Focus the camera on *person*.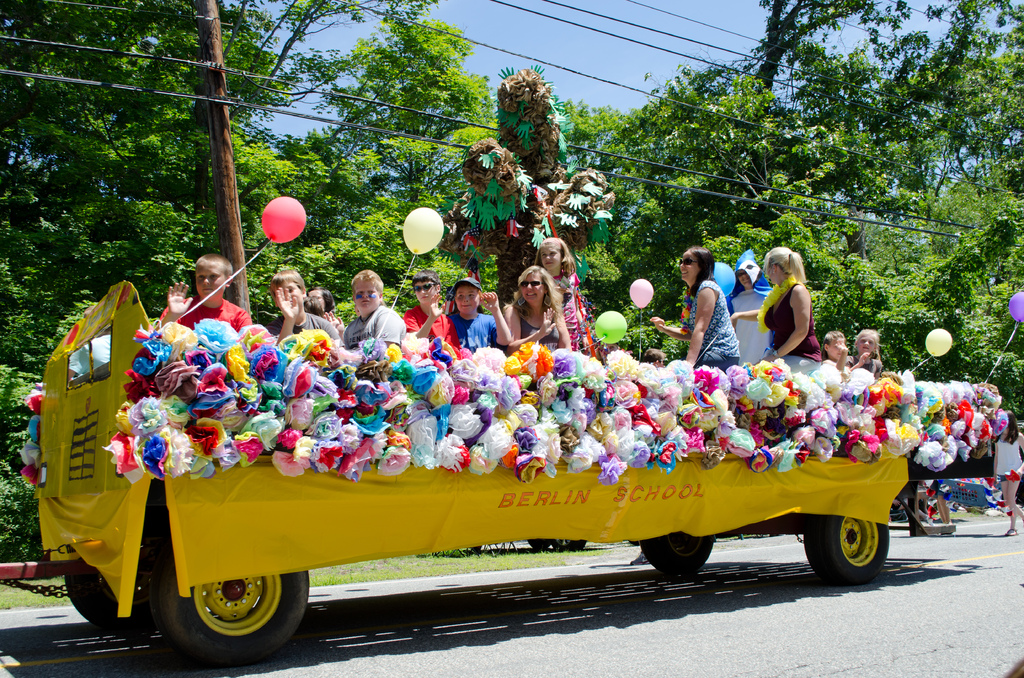
Focus region: box=[987, 411, 1023, 537].
